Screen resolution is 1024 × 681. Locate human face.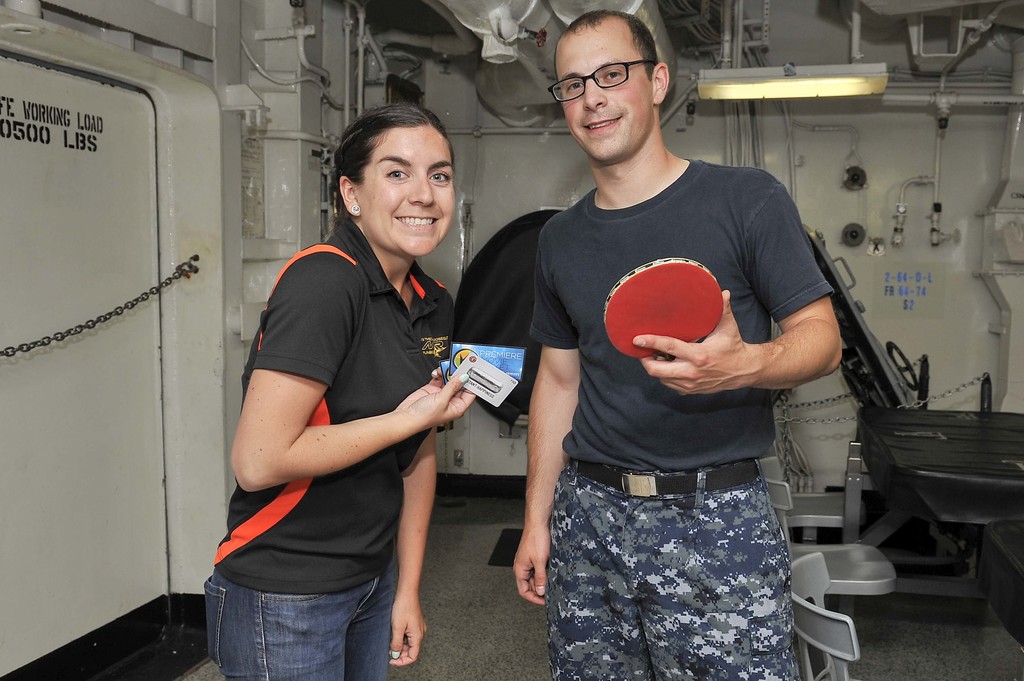
rect(358, 119, 452, 260).
